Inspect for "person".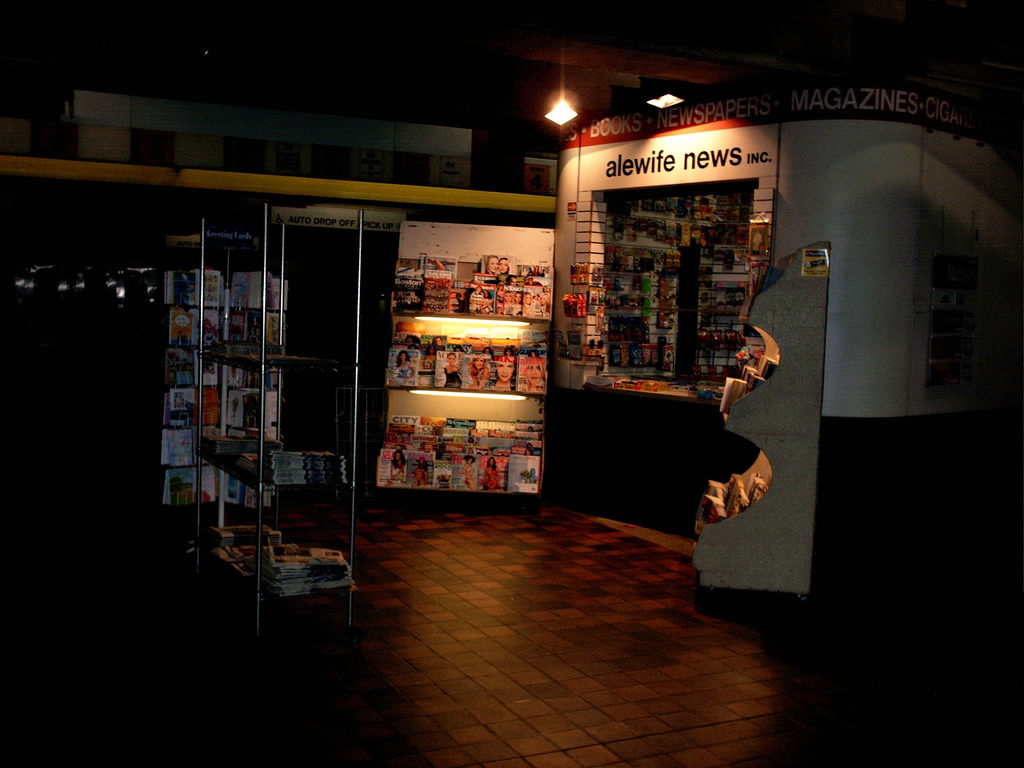
Inspection: bbox=(529, 351, 538, 358).
